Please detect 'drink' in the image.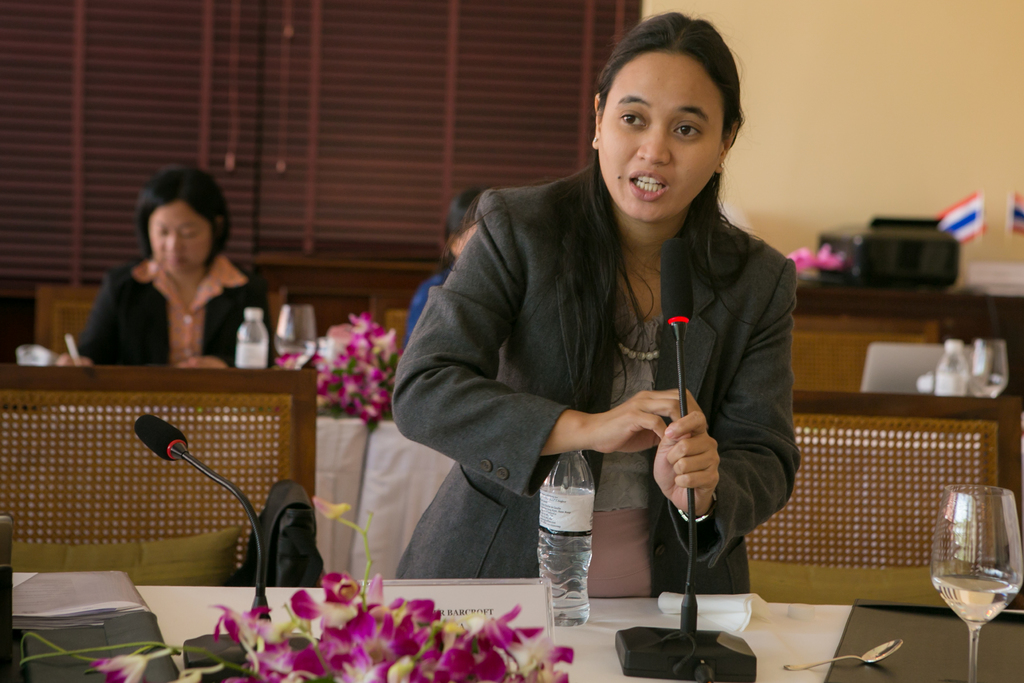
Rect(930, 573, 1018, 629).
